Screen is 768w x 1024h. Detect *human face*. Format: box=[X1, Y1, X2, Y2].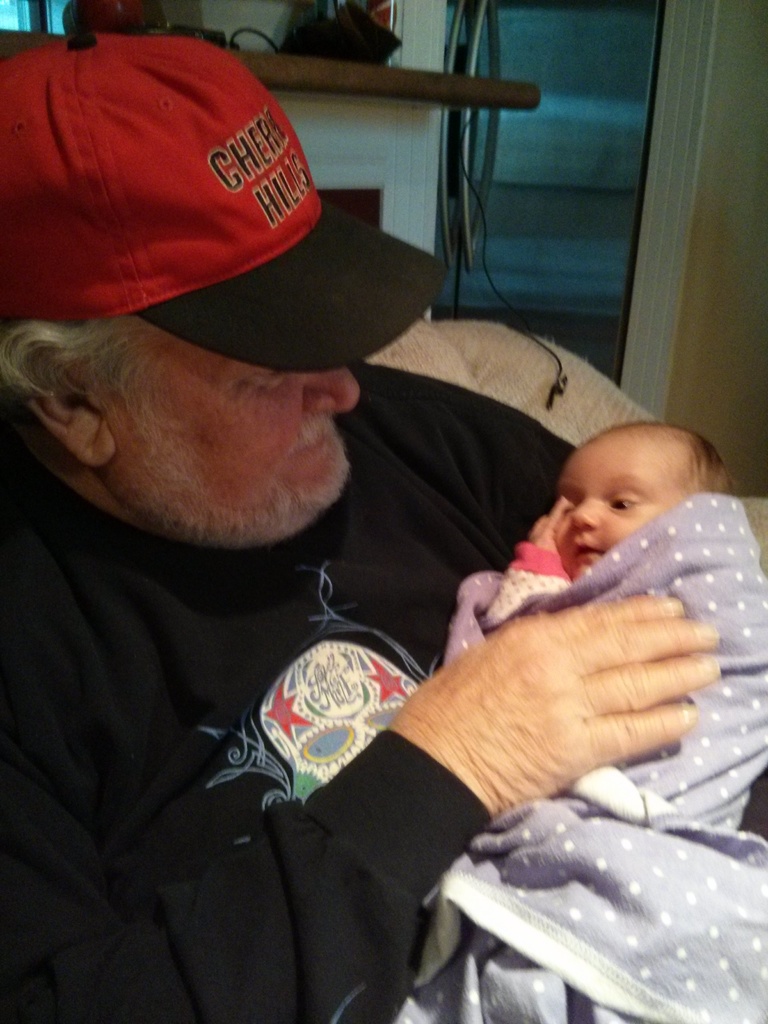
box=[550, 447, 679, 576].
